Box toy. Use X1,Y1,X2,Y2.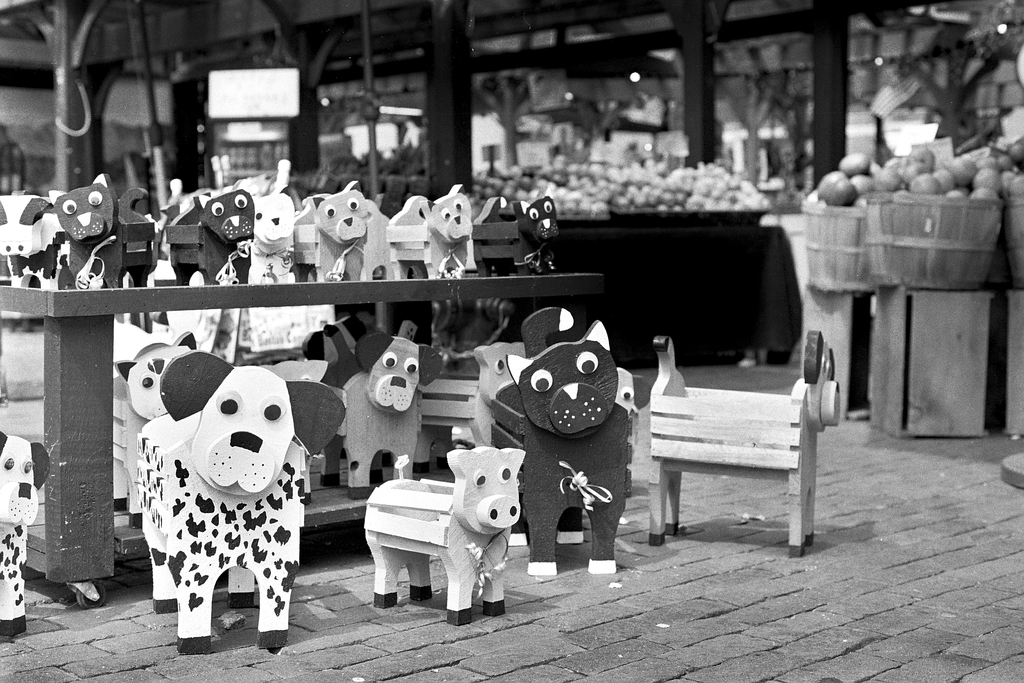
283,188,364,283.
